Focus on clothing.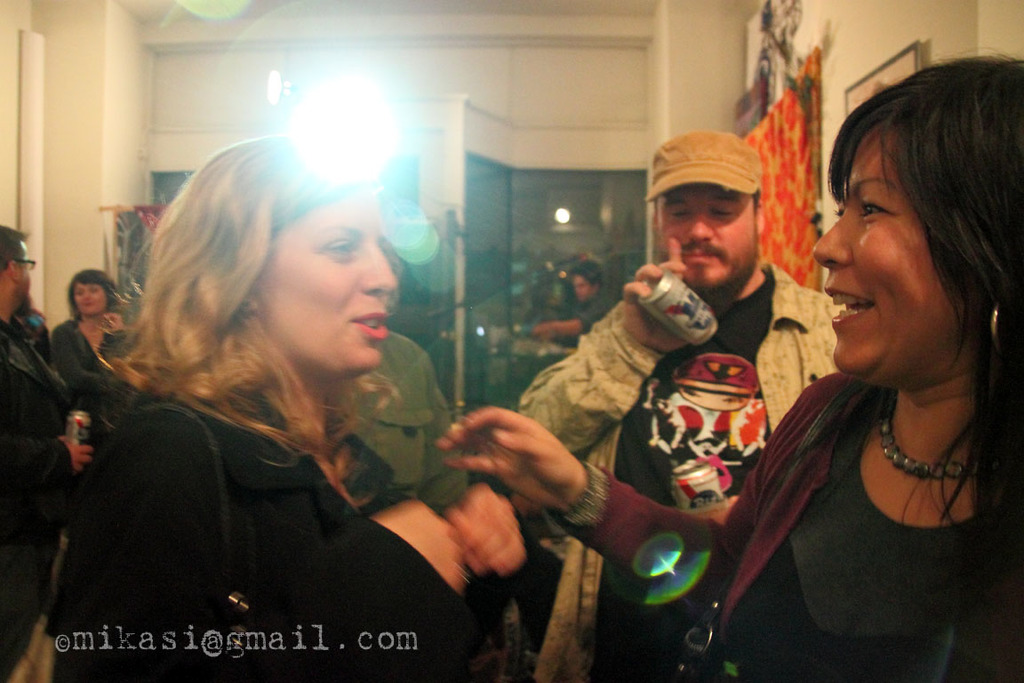
Focused at [left=549, top=365, right=1023, bottom=682].
